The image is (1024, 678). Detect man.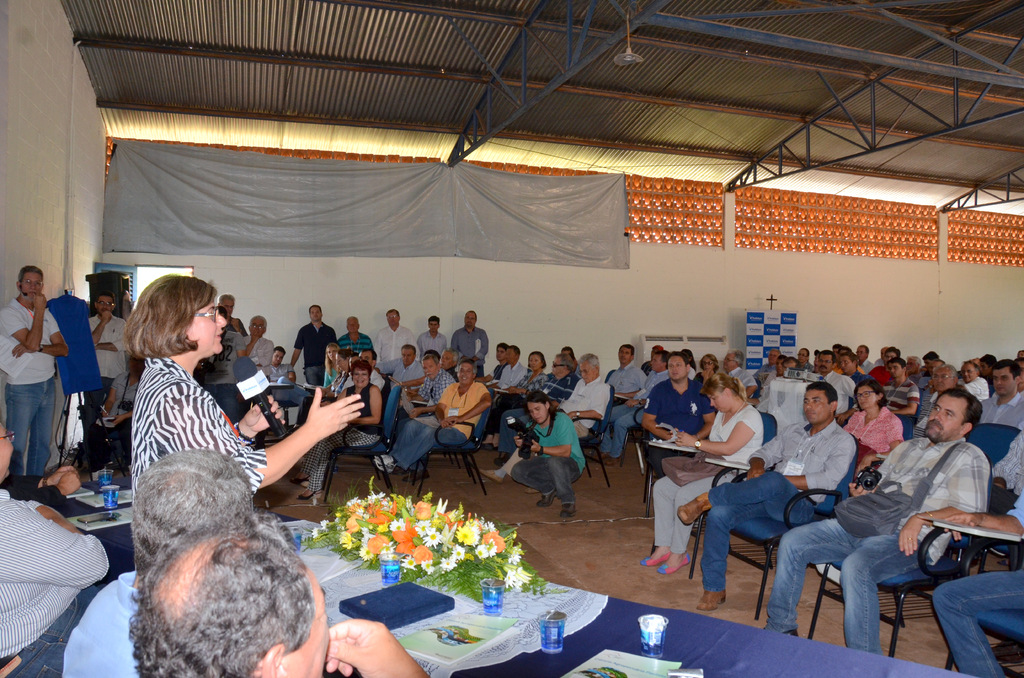
Detection: box(417, 317, 449, 355).
